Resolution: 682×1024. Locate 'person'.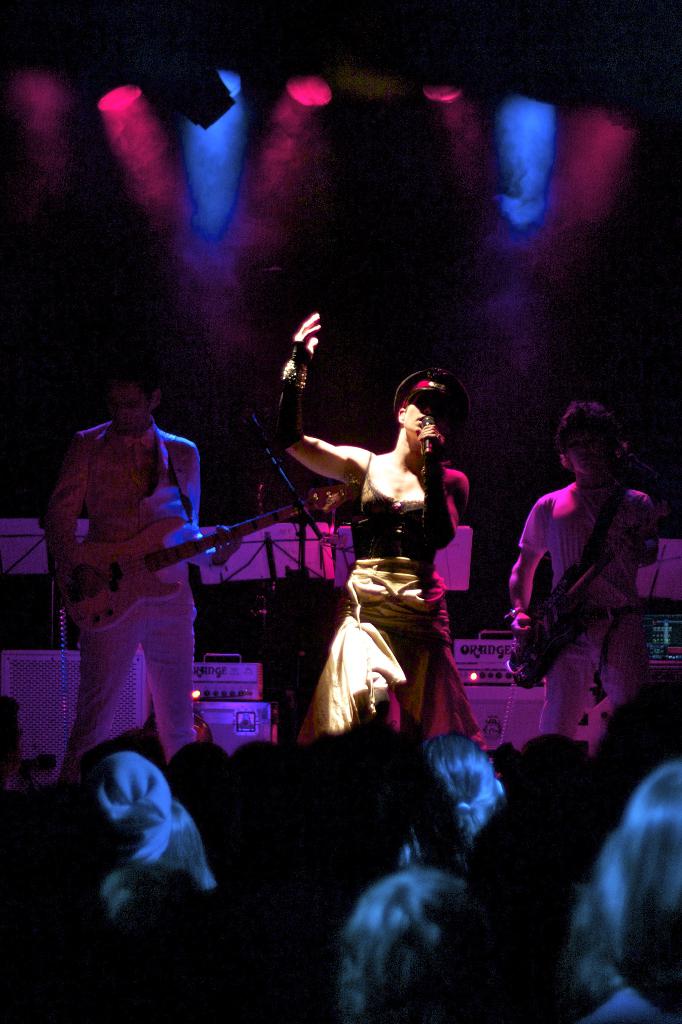
[49, 335, 252, 797].
